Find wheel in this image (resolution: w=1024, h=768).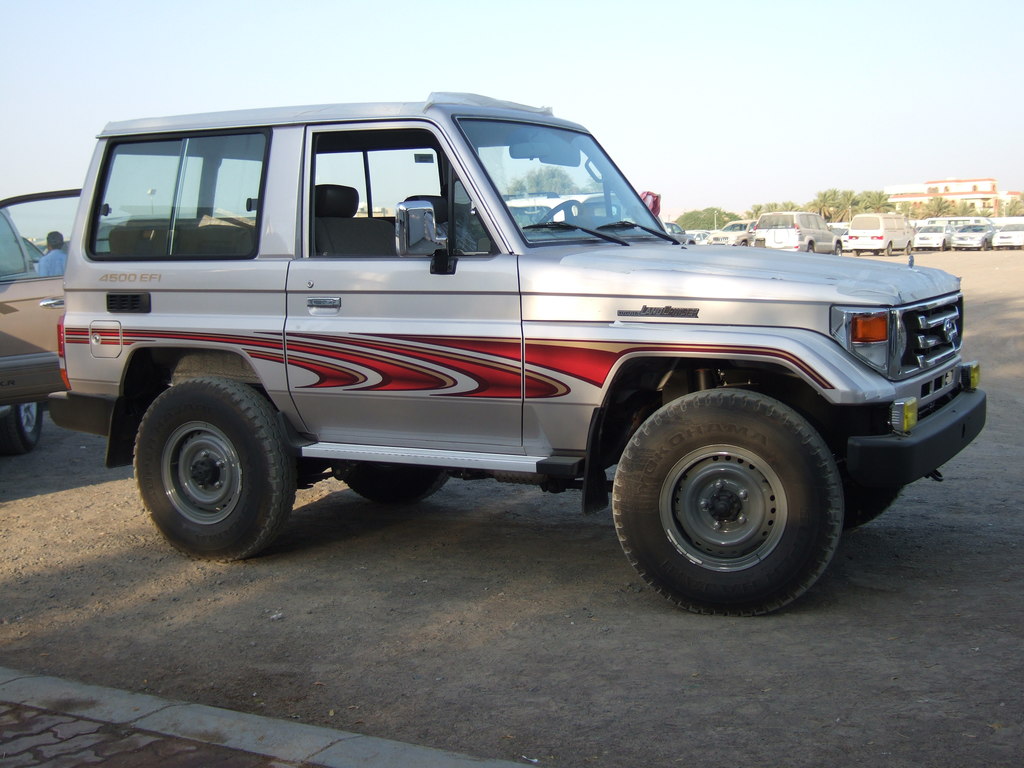
region(0, 402, 39, 454).
